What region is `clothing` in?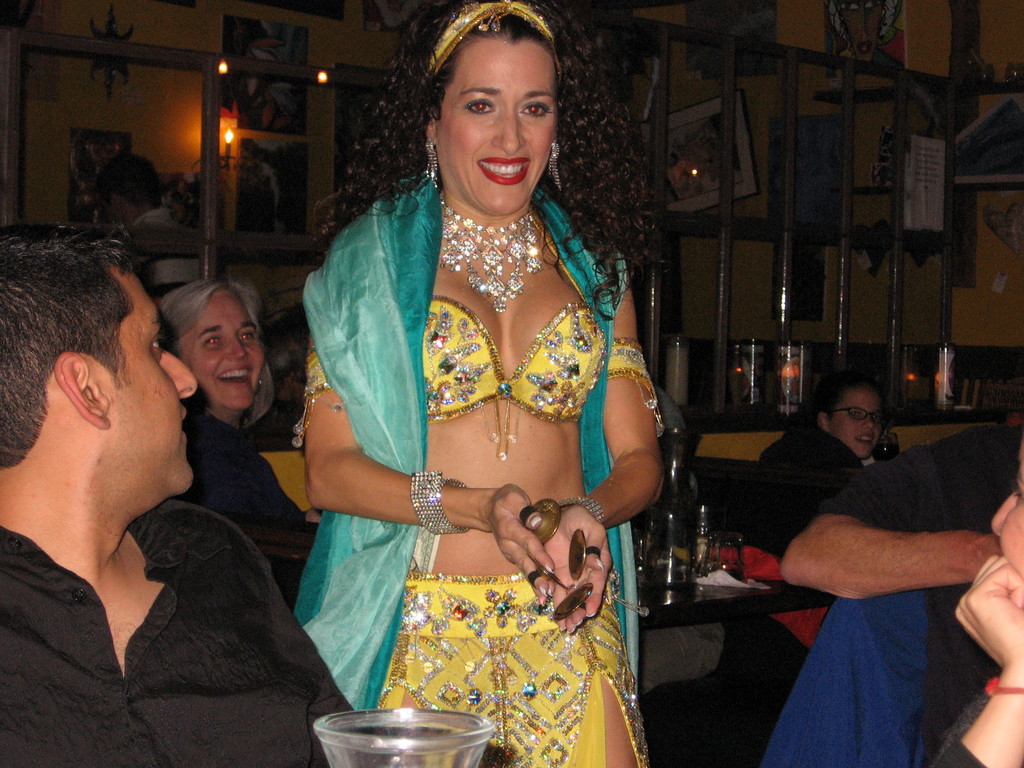
detection(1, 495, 355, 767).
